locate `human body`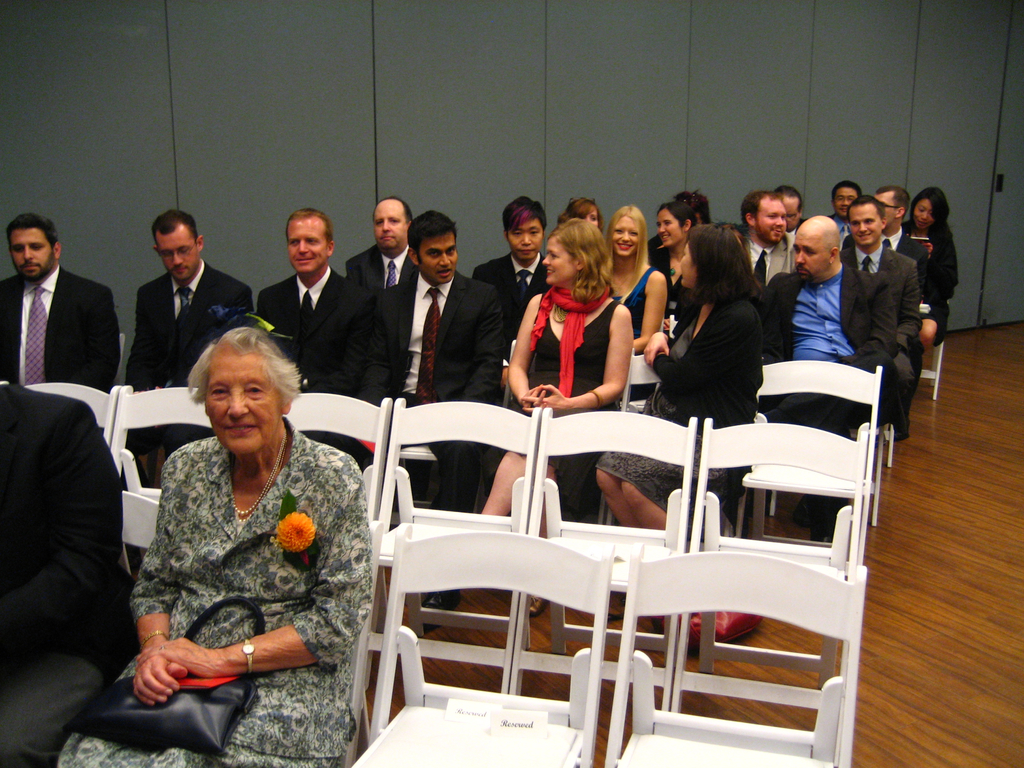
118 371 372 741
